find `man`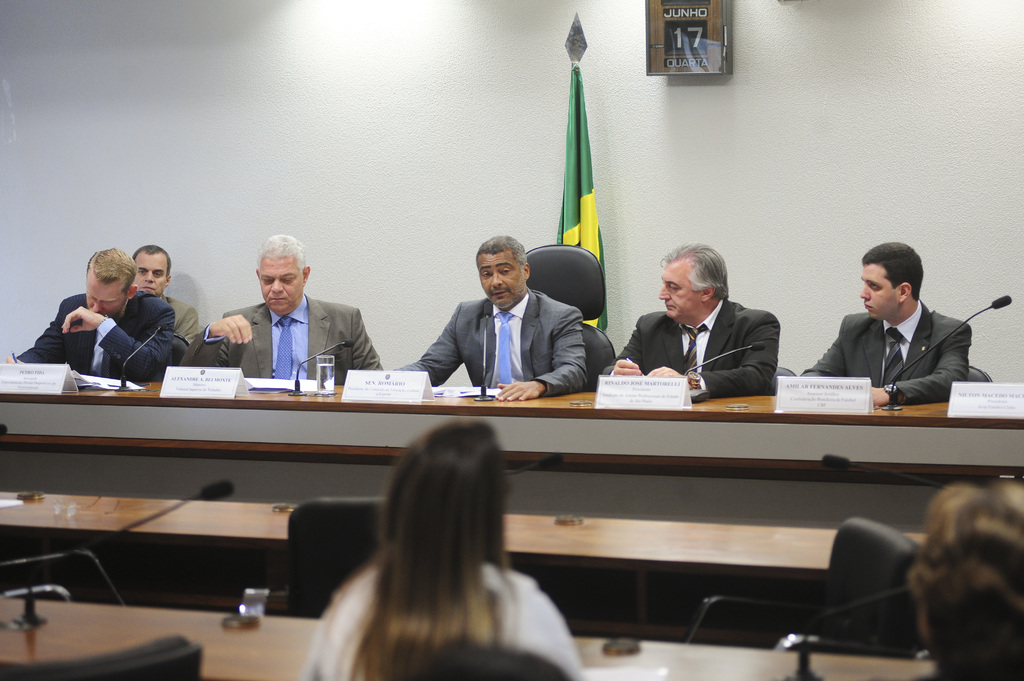
<region>173, 233, 390, 387</region>
